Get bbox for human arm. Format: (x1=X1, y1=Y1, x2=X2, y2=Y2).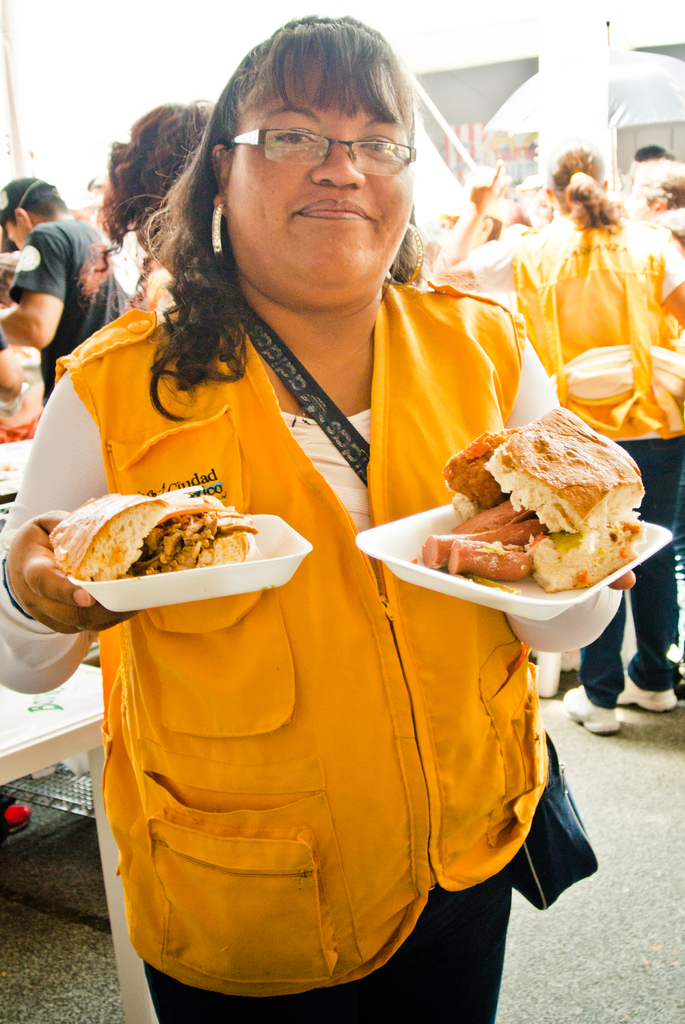
(x1=646, y1=232, x2=684, y2=324).
